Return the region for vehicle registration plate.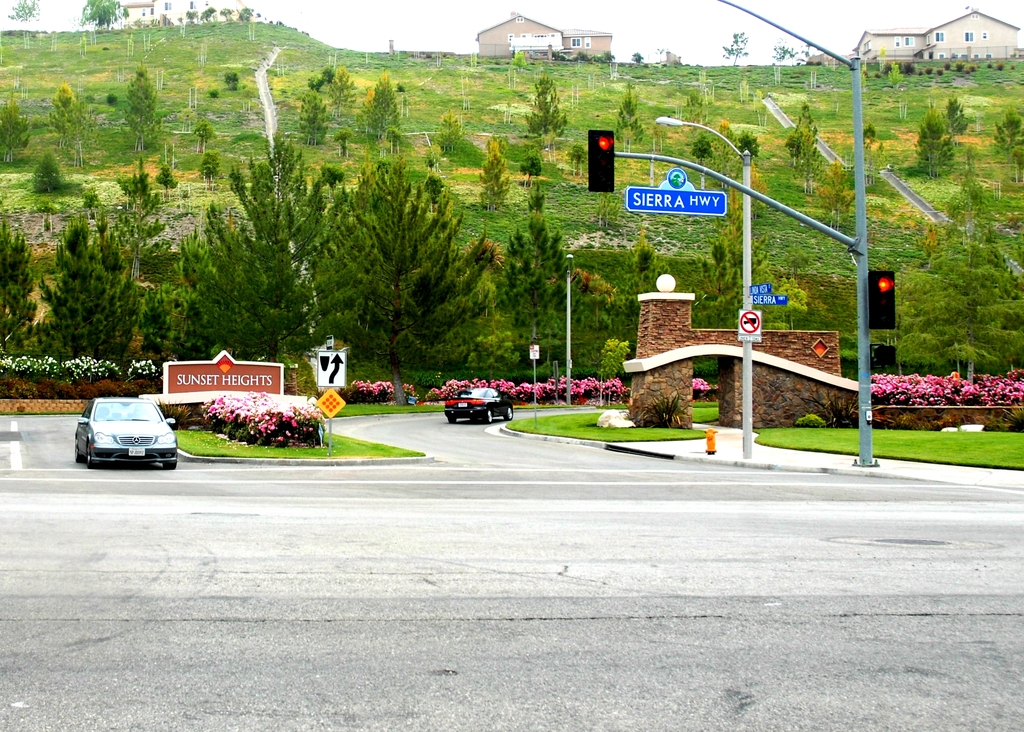
l=127, t=448, r=145, b=458.
